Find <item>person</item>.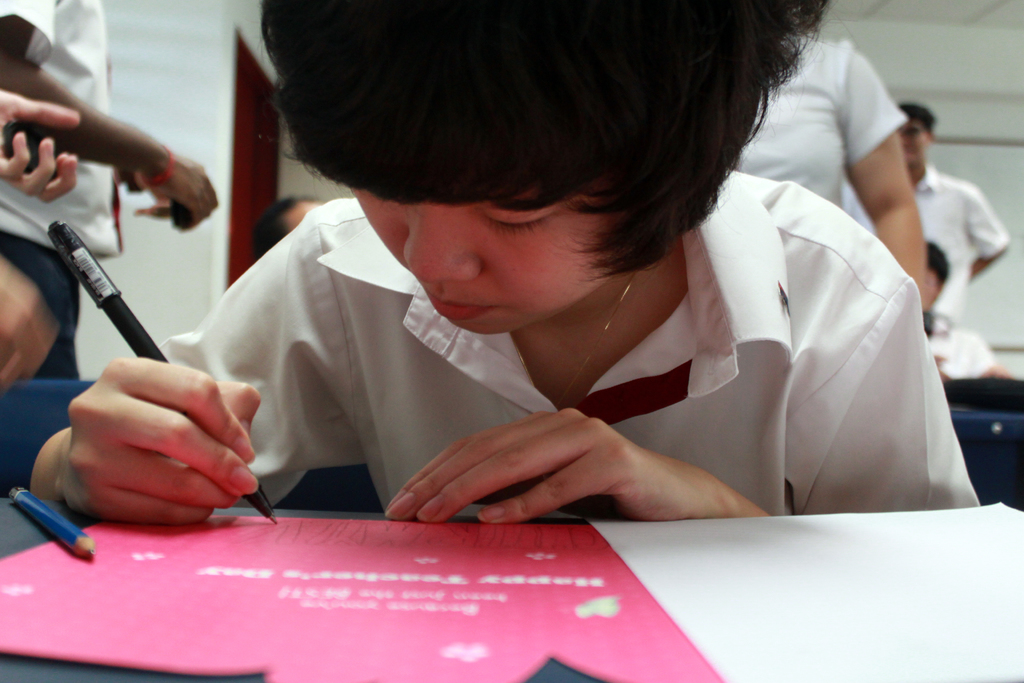
841:105:1012:328.
